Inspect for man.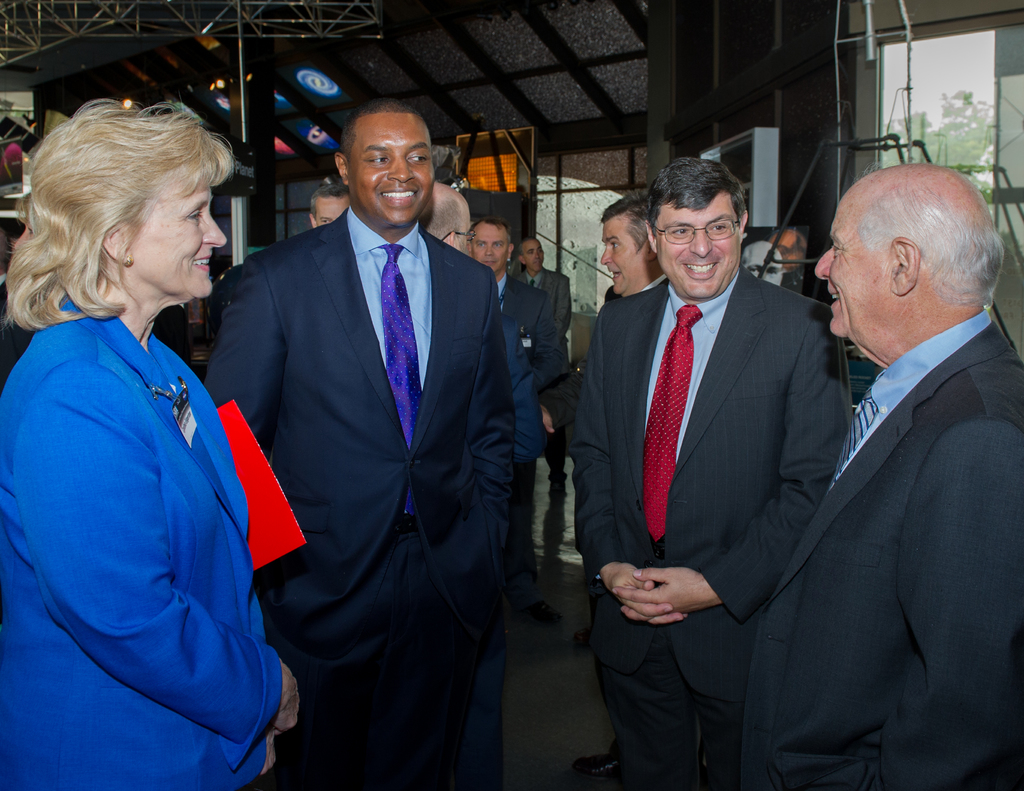
Inspection: [x1=598, y1=188, x2=663, y2=301].
